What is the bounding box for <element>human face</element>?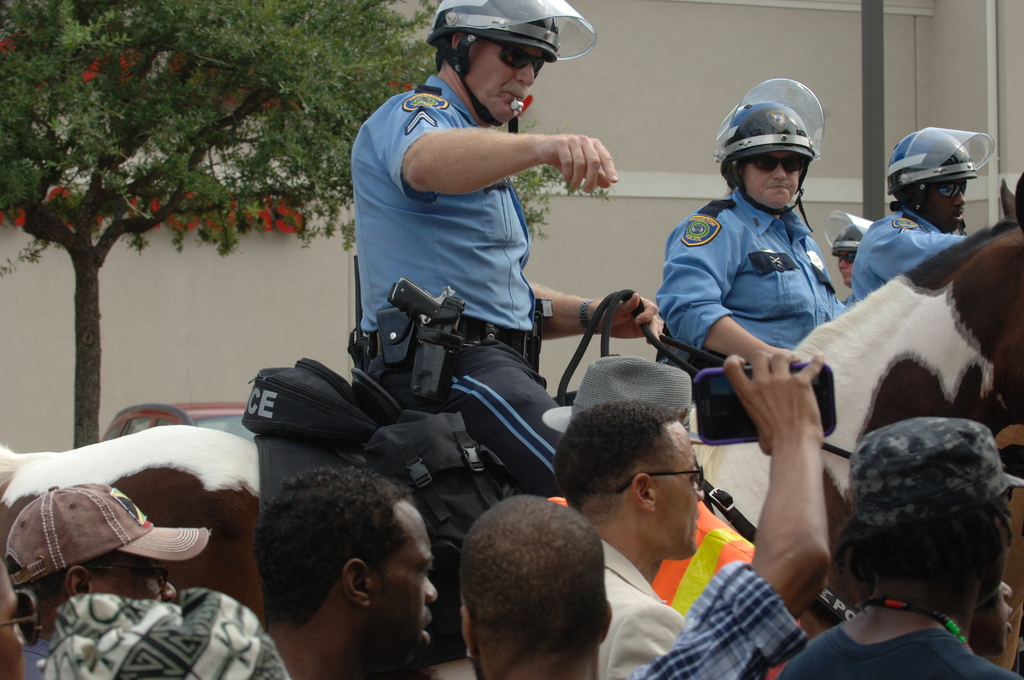
locate(743, 152, 801, 207).
